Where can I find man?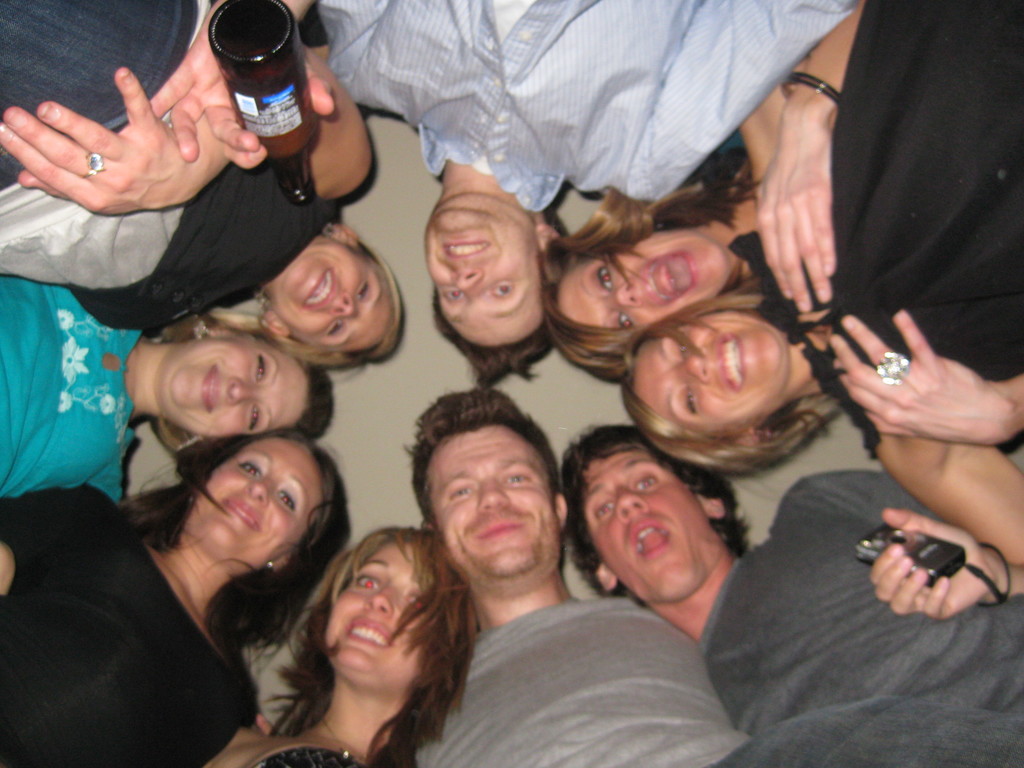
You can find it at (336,420,657,759).
